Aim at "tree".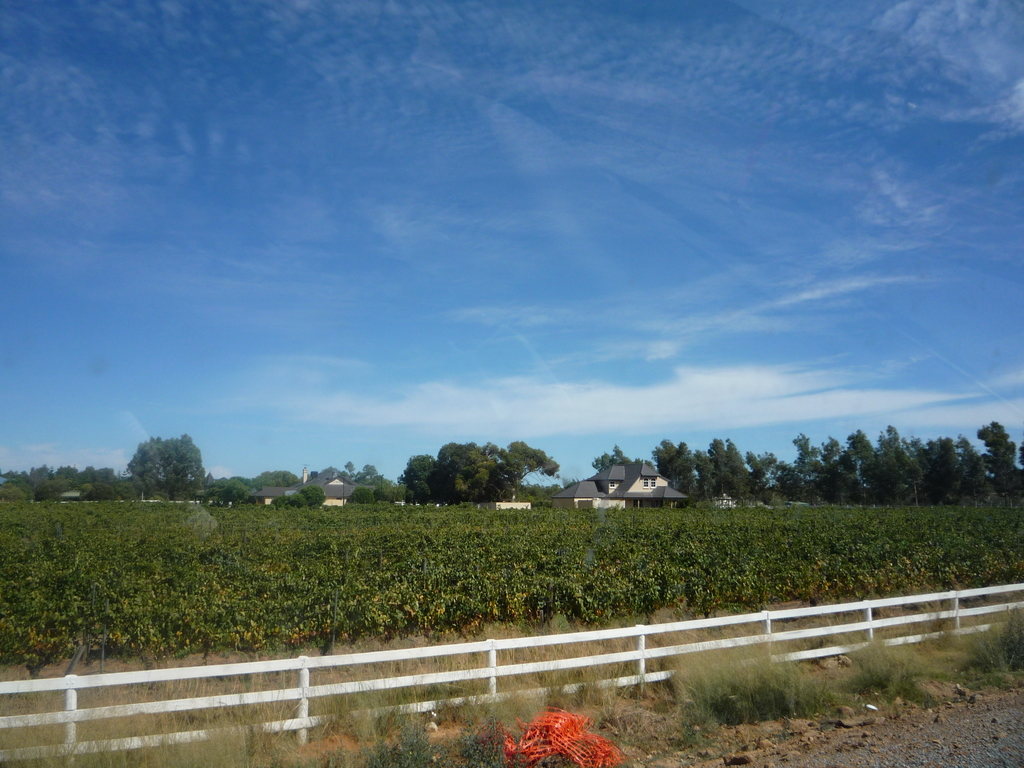
Aimed at select_region(123, 430, 213, 500).
